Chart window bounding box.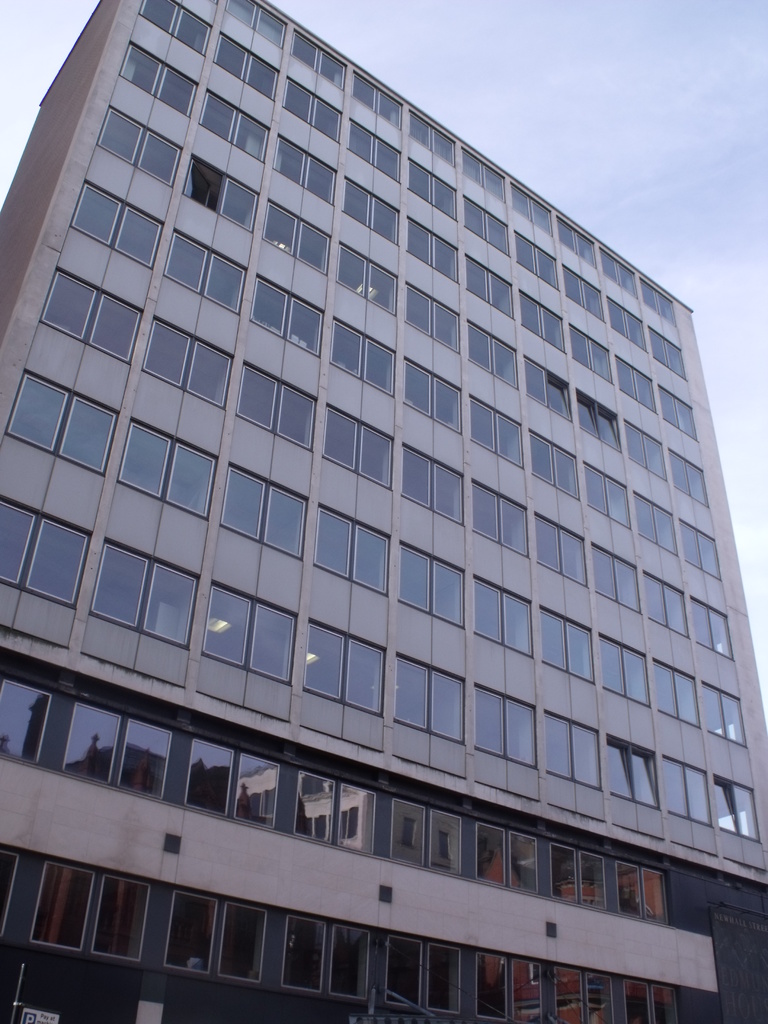
Charted: 510:957:545:1023.
